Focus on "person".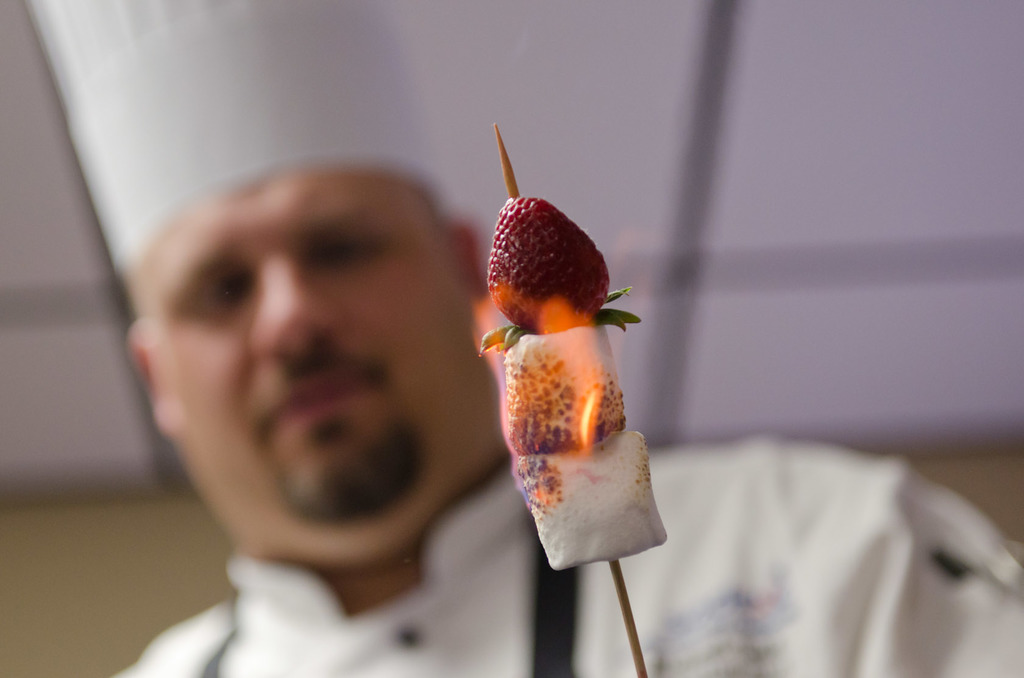
Focused at Rect(25, 0, 1023, 677).
